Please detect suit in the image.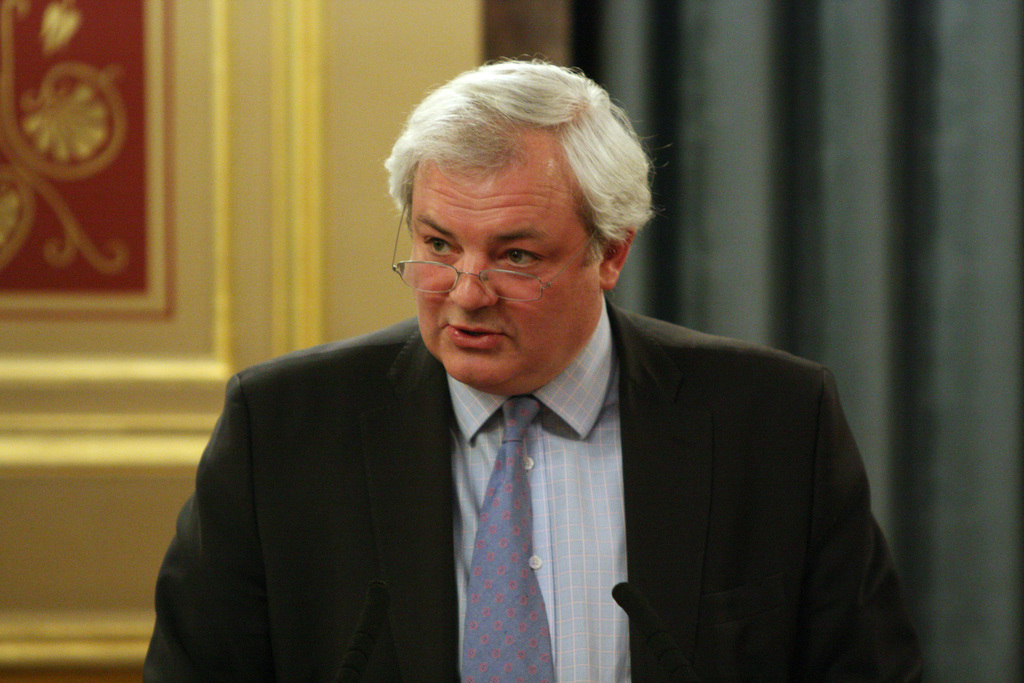
locate(142, 291, 874, 659).
